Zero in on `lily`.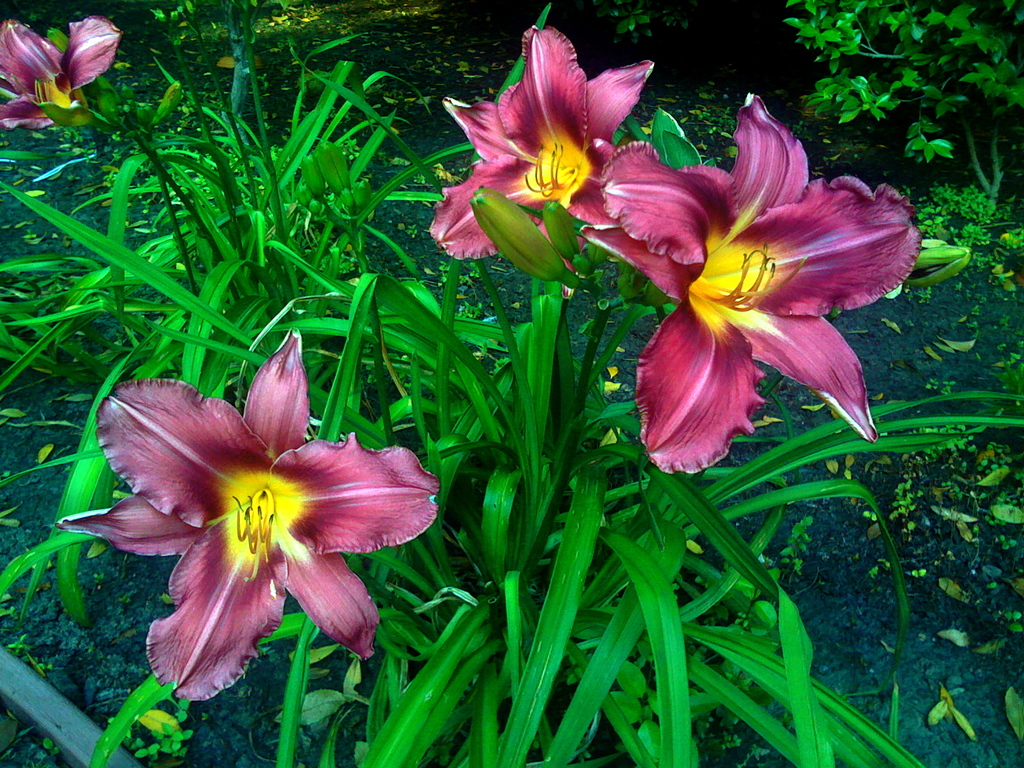
Zeroed in: [424,27,659,264].
